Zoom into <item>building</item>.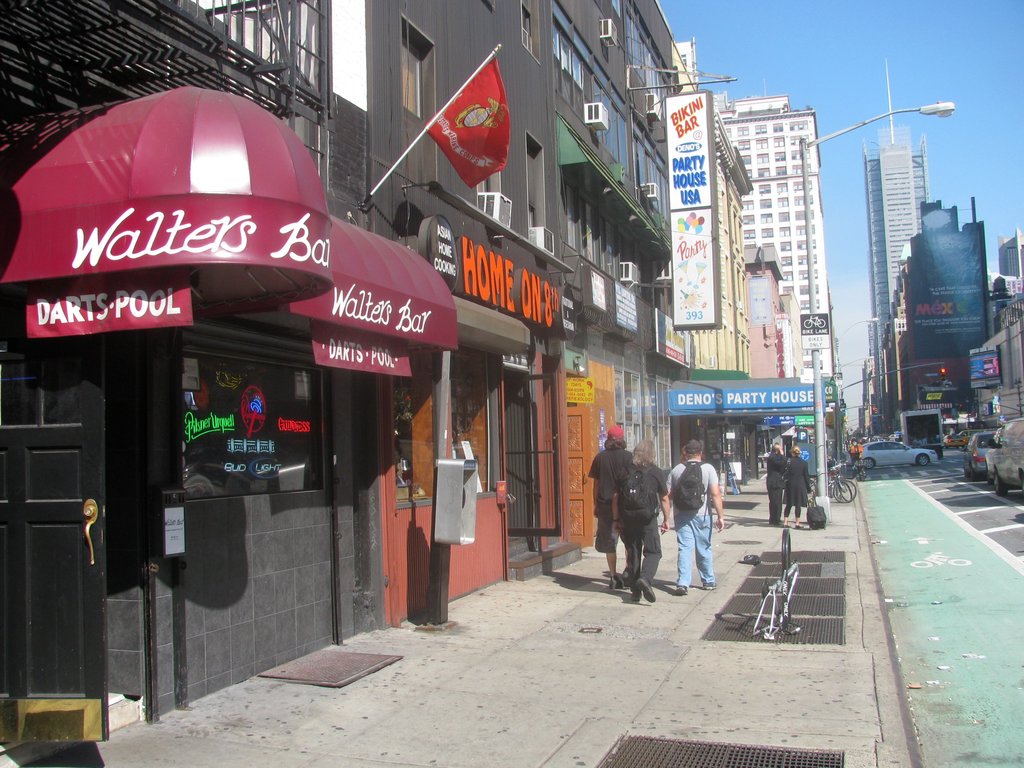
Zoom target: box=[859, 64, 925, 354].
